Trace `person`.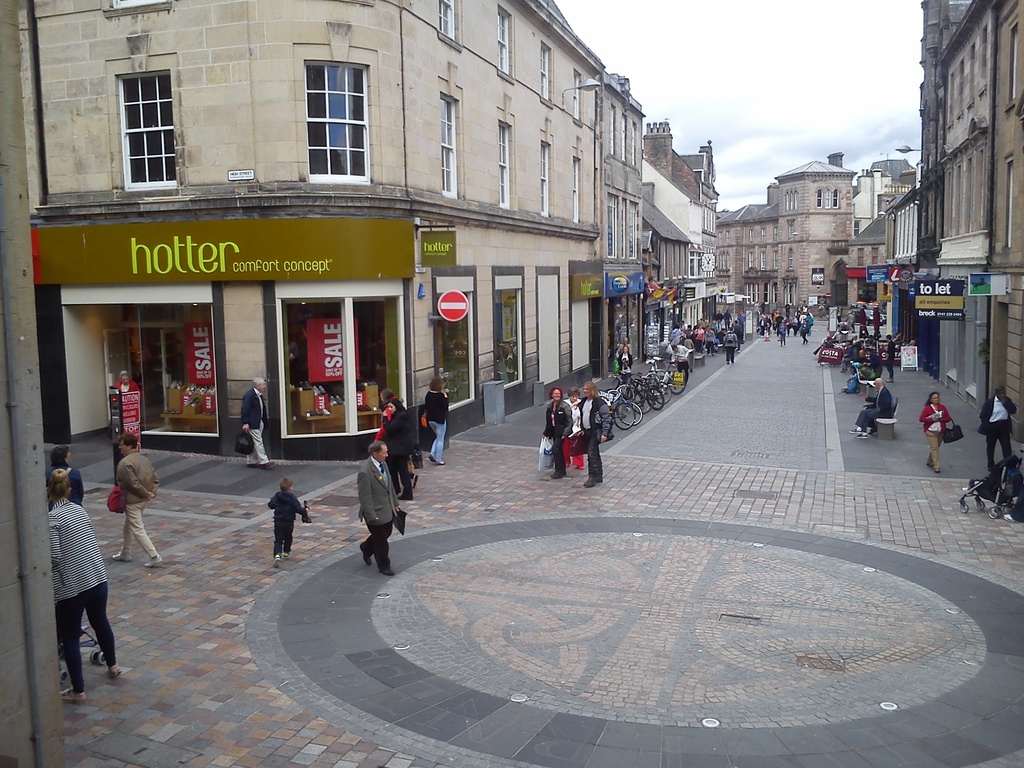
Traced to 49:442:86:505.
